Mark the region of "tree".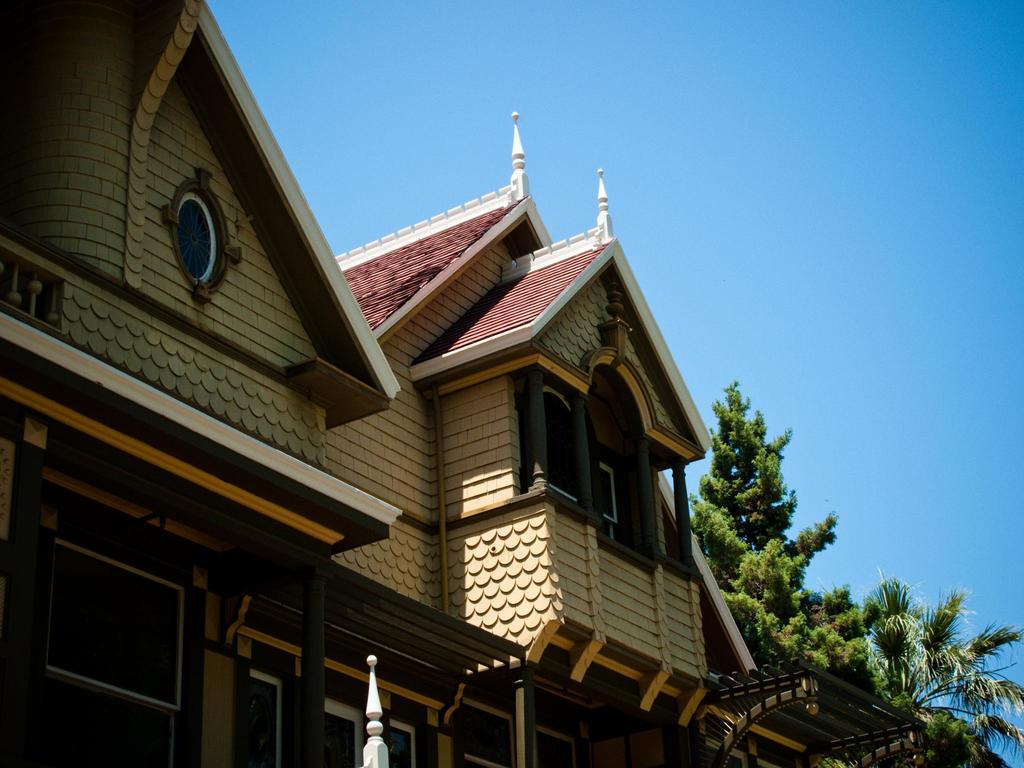
Region: pyautogui.locateOnScreen(689, 381, 884, 710).
